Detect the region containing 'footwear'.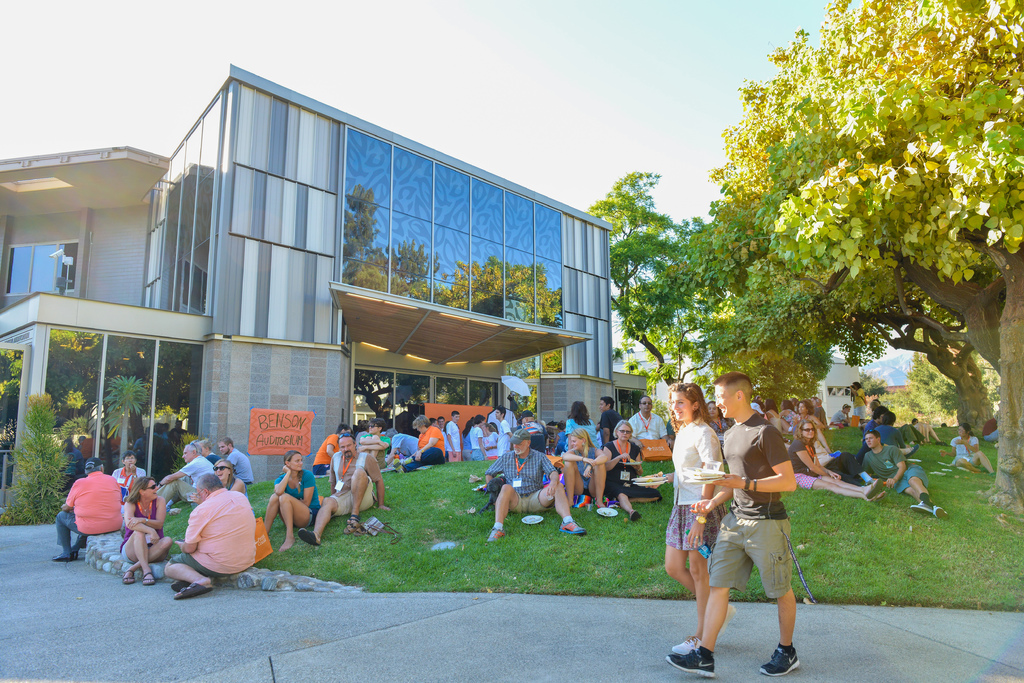
bbox(915, 499, 932, 515).
